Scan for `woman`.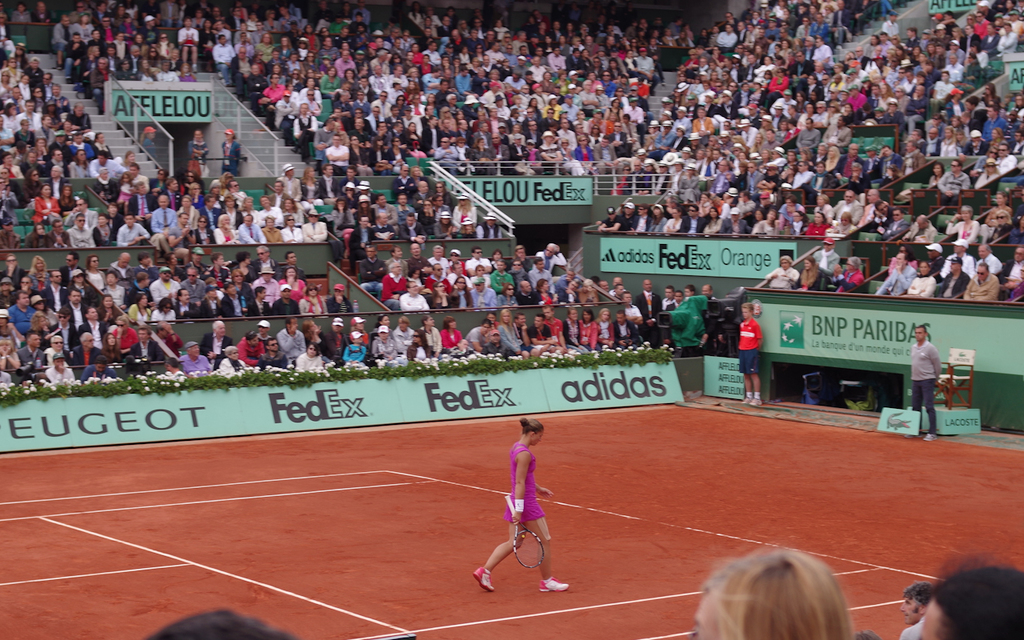
Scan result: {"left": 284, "top": 210, "right": 302, "bottom": 244}.
